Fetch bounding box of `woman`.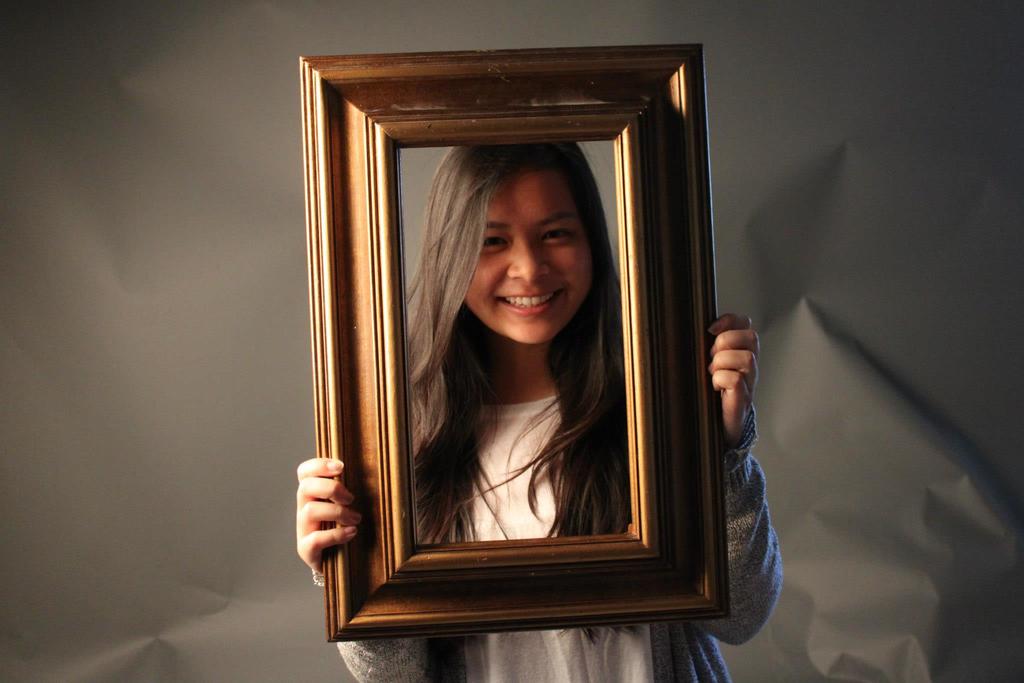
Bbox: region(410, 141, 624, 545).
